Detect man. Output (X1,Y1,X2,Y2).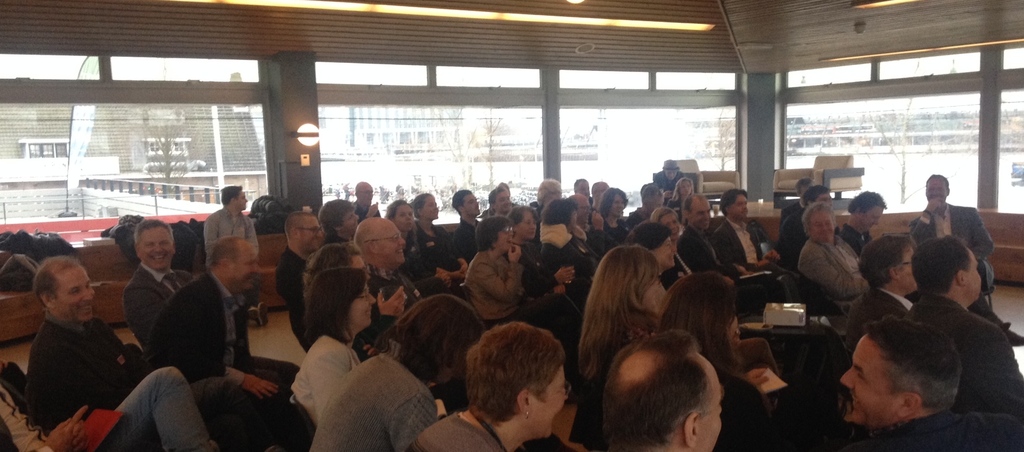
(202,184,271,323).
